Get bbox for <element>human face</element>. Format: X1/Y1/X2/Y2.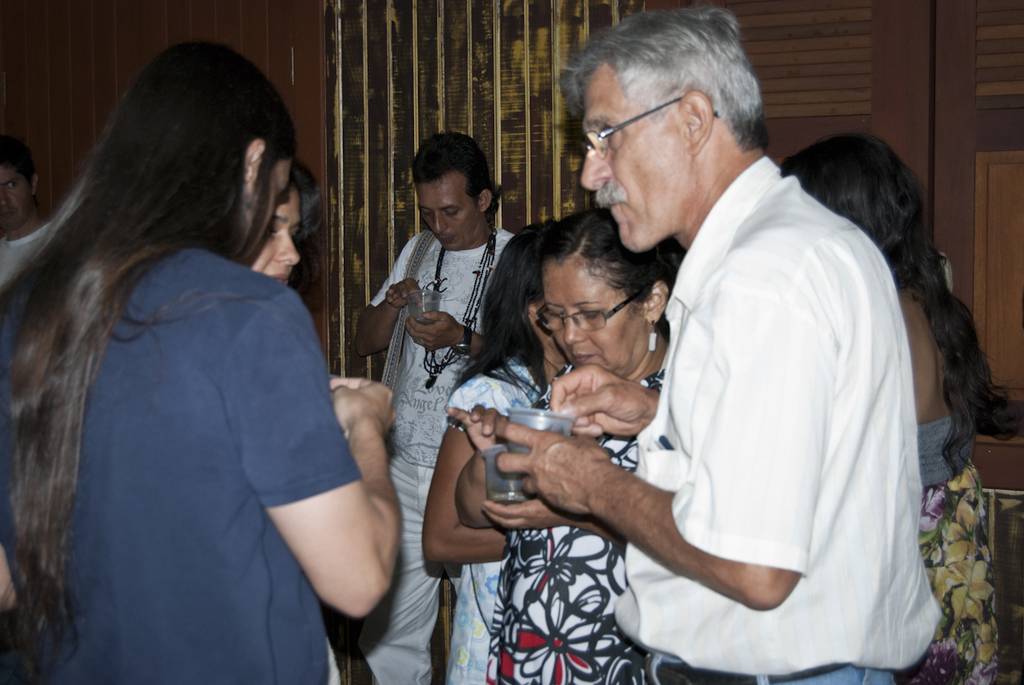
538/253/647/370.
